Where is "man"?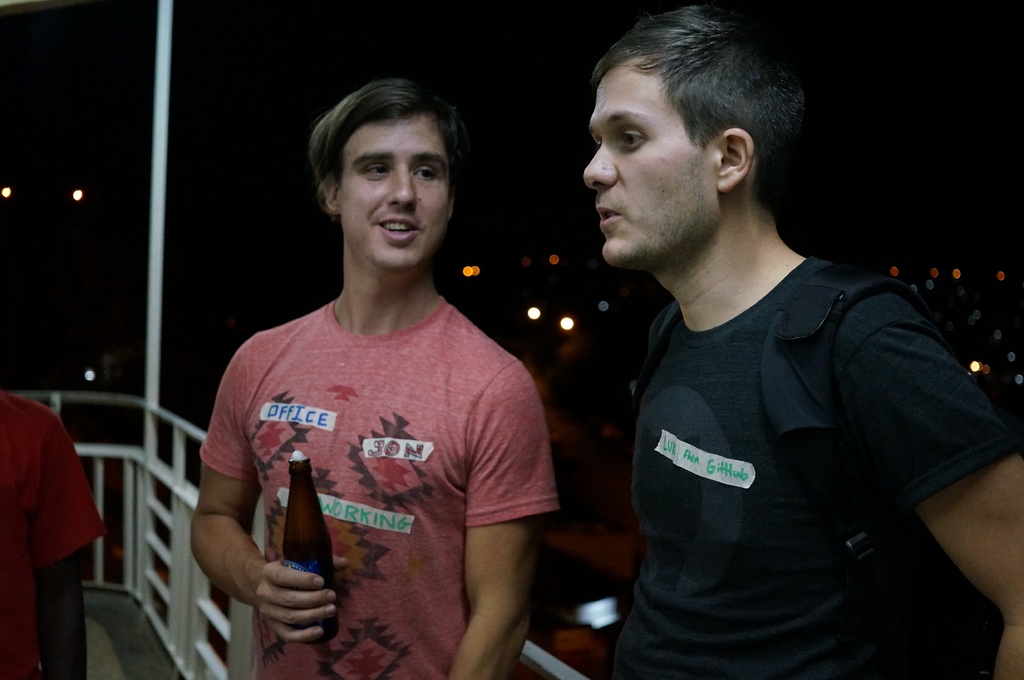
(left=185, top=76, right=556, bottom=679).
